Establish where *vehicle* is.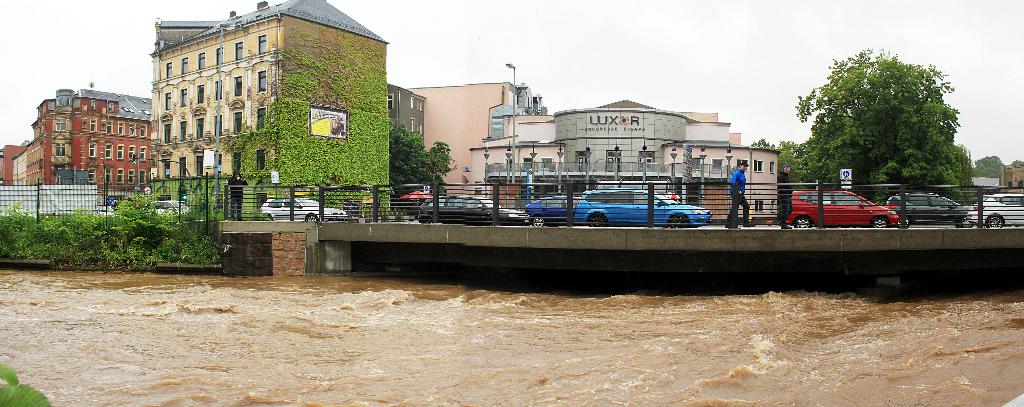
Established at <box>572,185,714,229</box>.
